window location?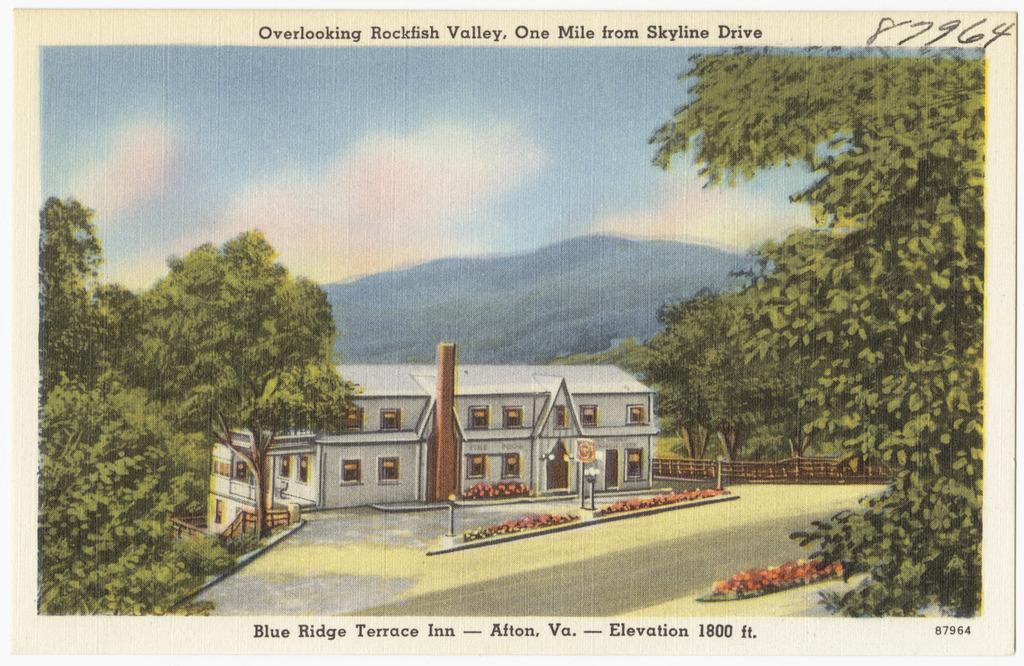
pyautogui.locateOnScreen(276, 456, 289, 473)
